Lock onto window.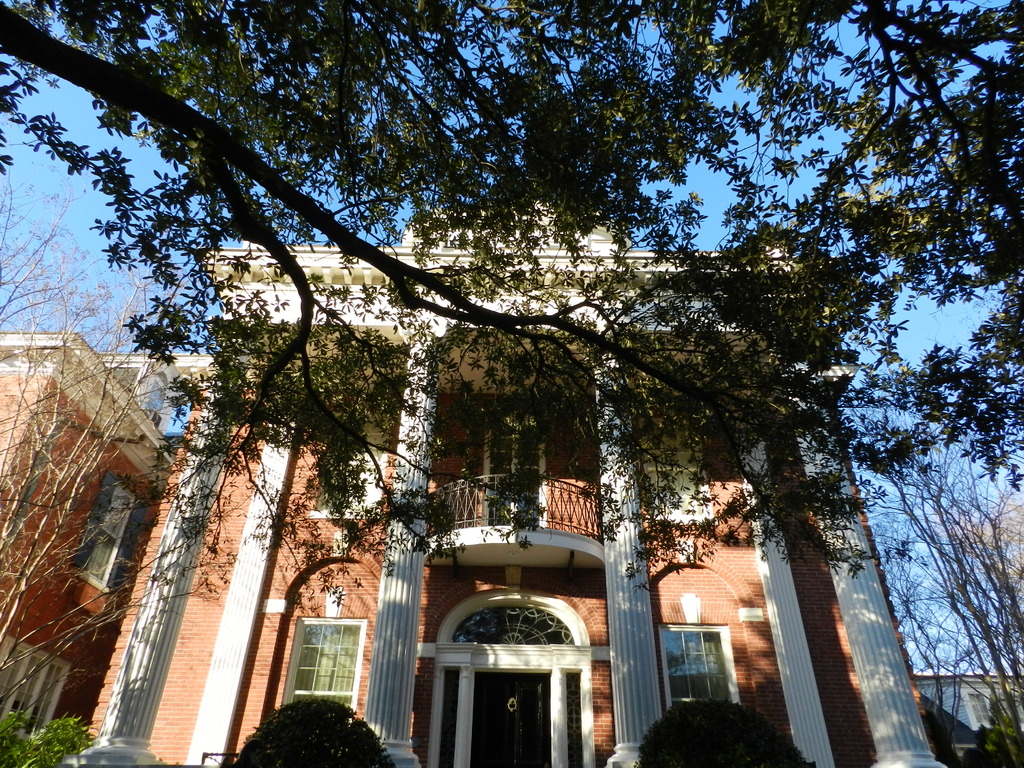
Locked: BBox(313, 415, 385, 511).
